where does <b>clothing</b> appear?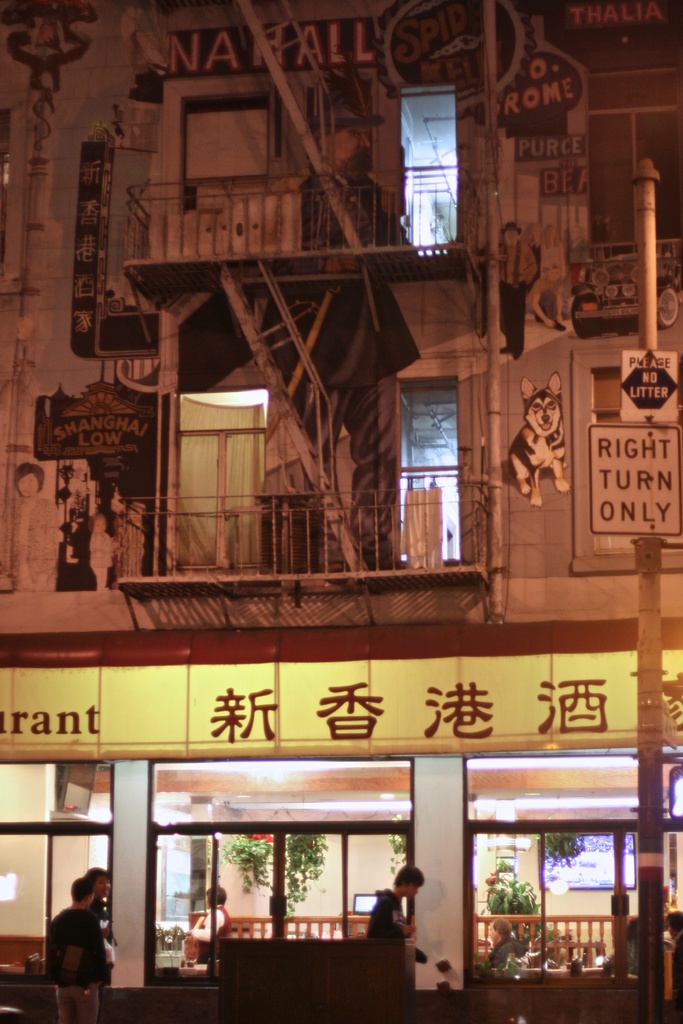
Appears at x1=93 y1=890 x2=119 y2=961.
